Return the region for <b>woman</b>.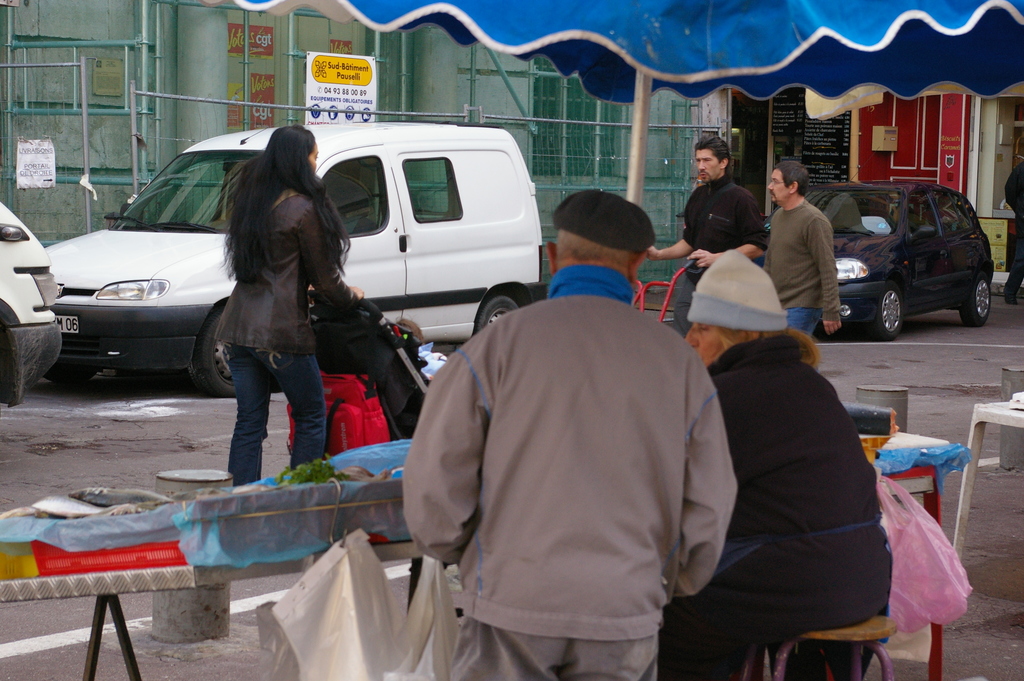
658,246,899,680.
